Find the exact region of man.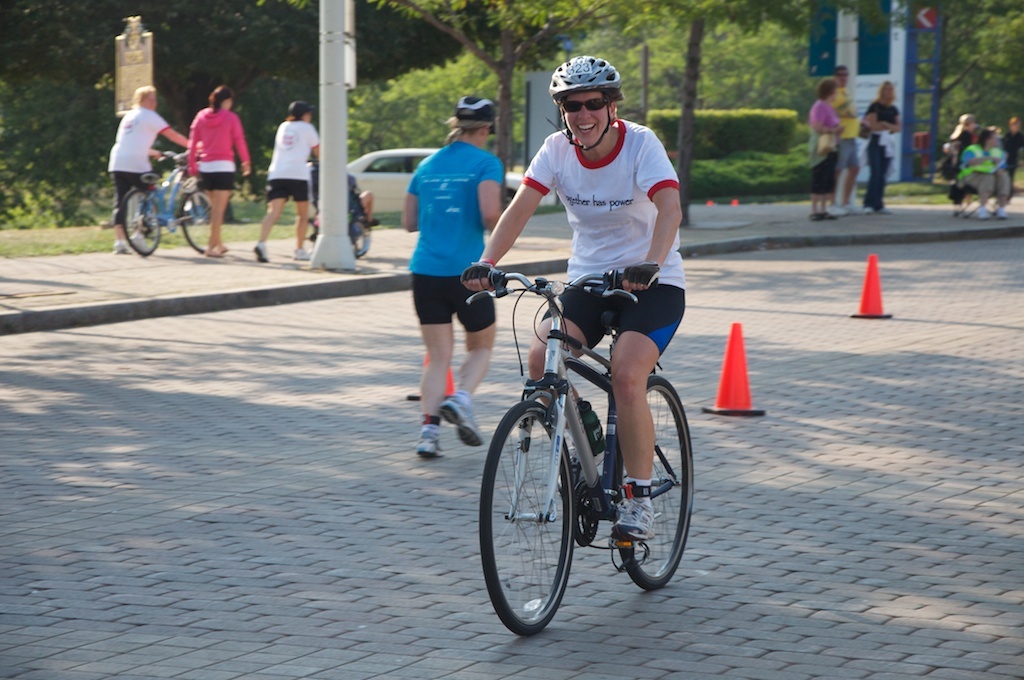
Exact region: {"x1": 103, "y1": 80, "x2": 194, "y2": 251}.
